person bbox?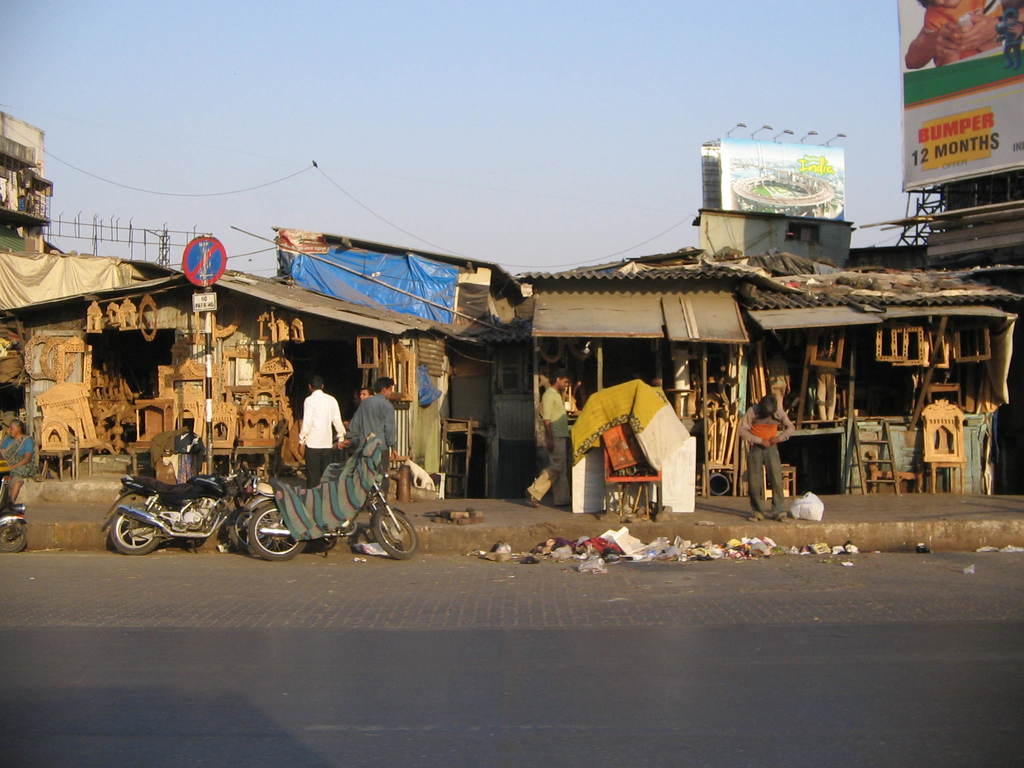
region(342, 378, 398, 503)
